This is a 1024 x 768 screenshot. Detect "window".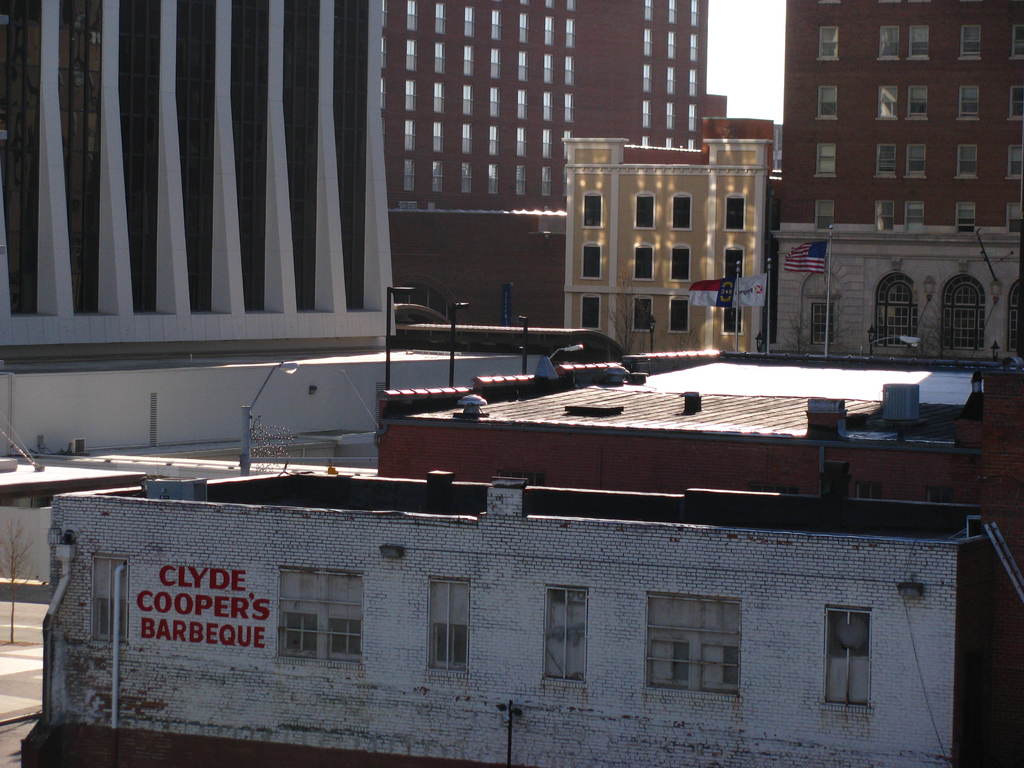
bbox=[1004, 282, 1023, 309].
